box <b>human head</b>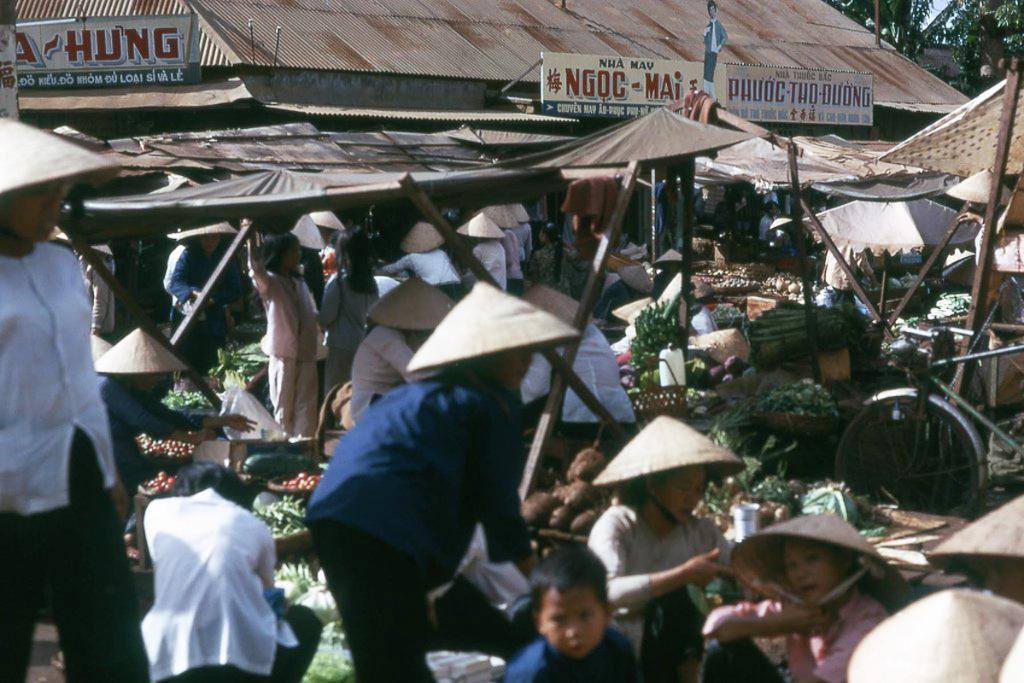
(465, 213, 500, 242)
